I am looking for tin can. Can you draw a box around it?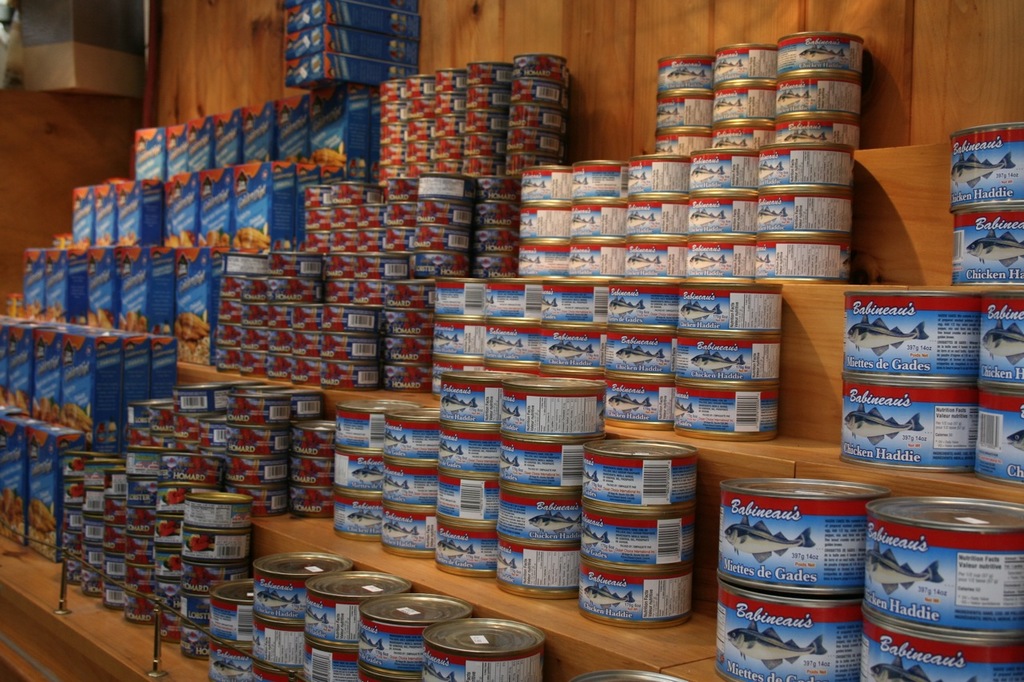
Sure, the bounding box is left=517, top=235, right=571, bottom=280.
